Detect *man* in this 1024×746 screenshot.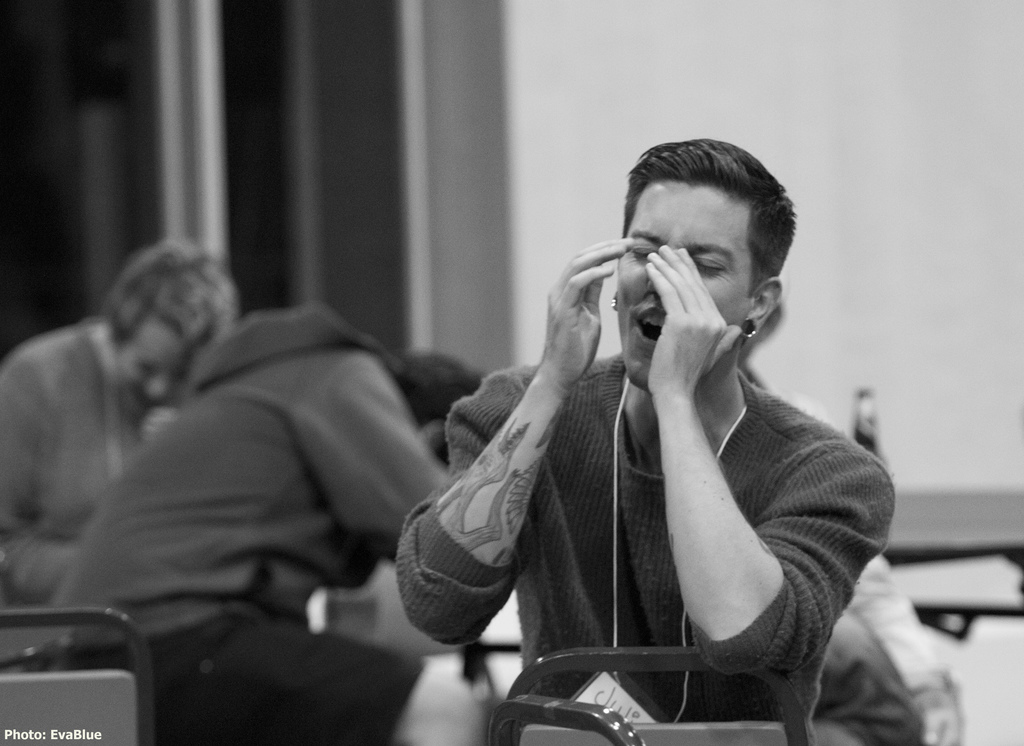
Detection: 389, 127, 916, 716.
